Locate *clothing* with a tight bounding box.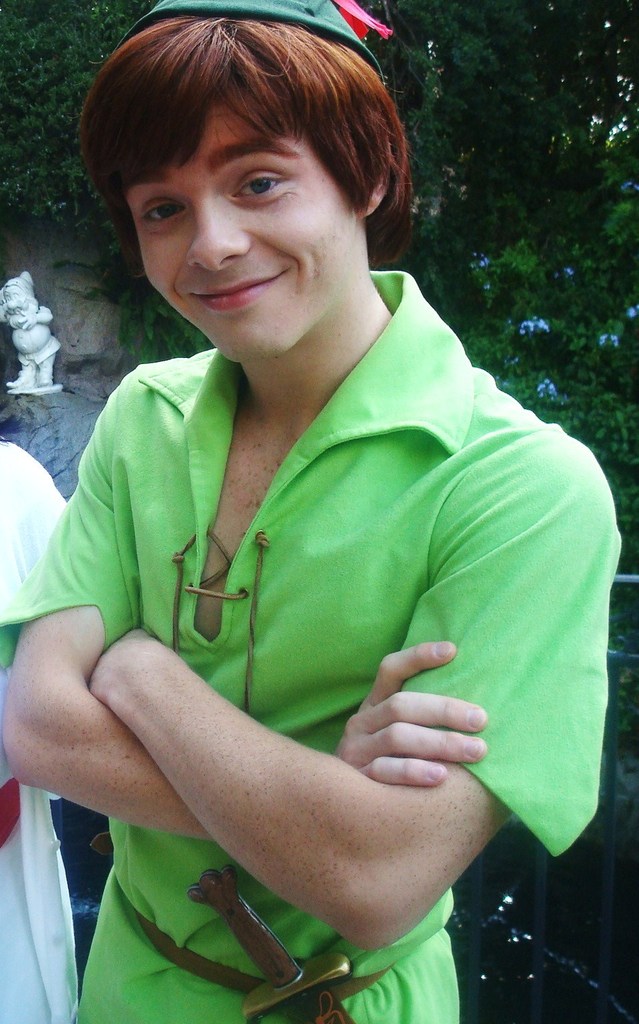
0 274 621 1023.
